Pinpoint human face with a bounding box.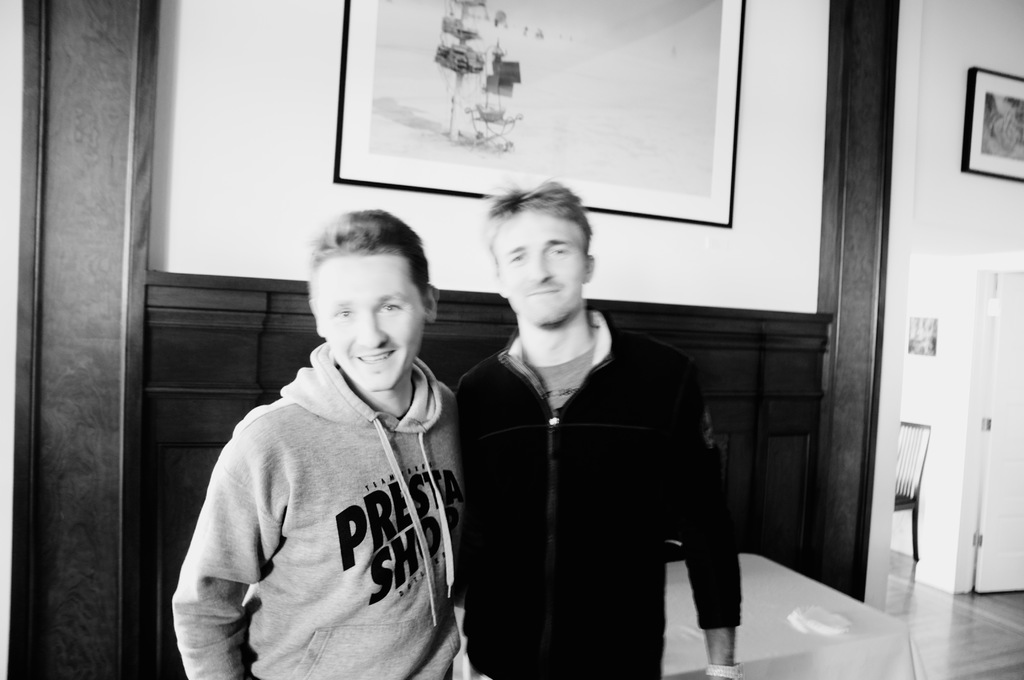
[306,259,423,389].
